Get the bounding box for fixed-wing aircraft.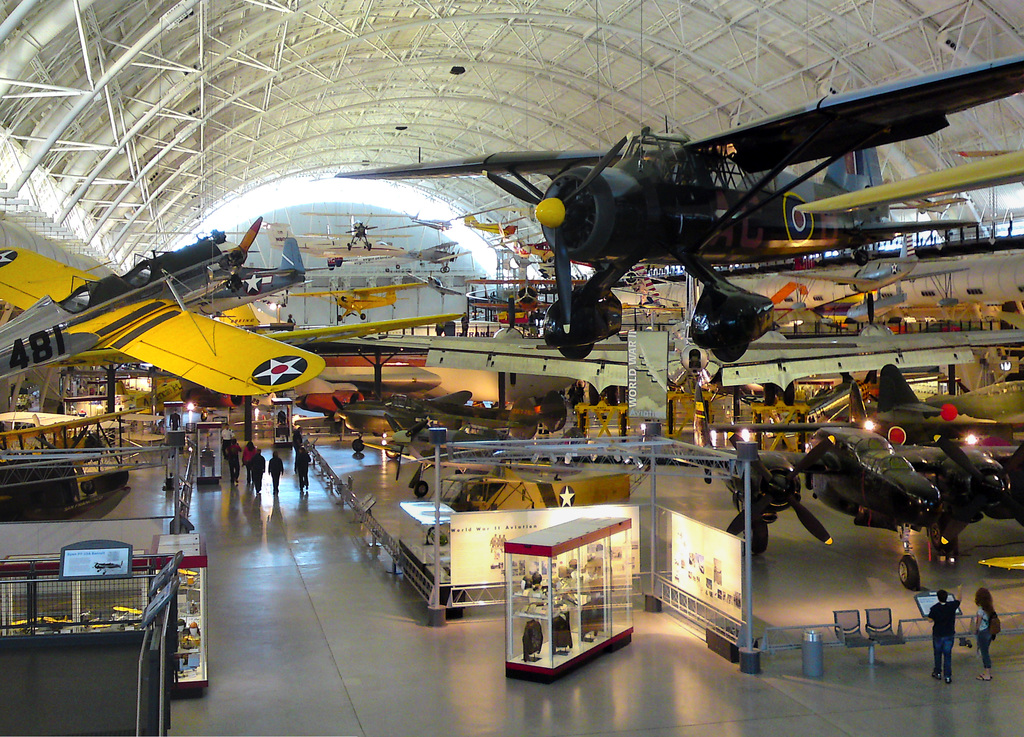
{"left": 266, "top": 207, "right": 408, "bottom": 267}.
